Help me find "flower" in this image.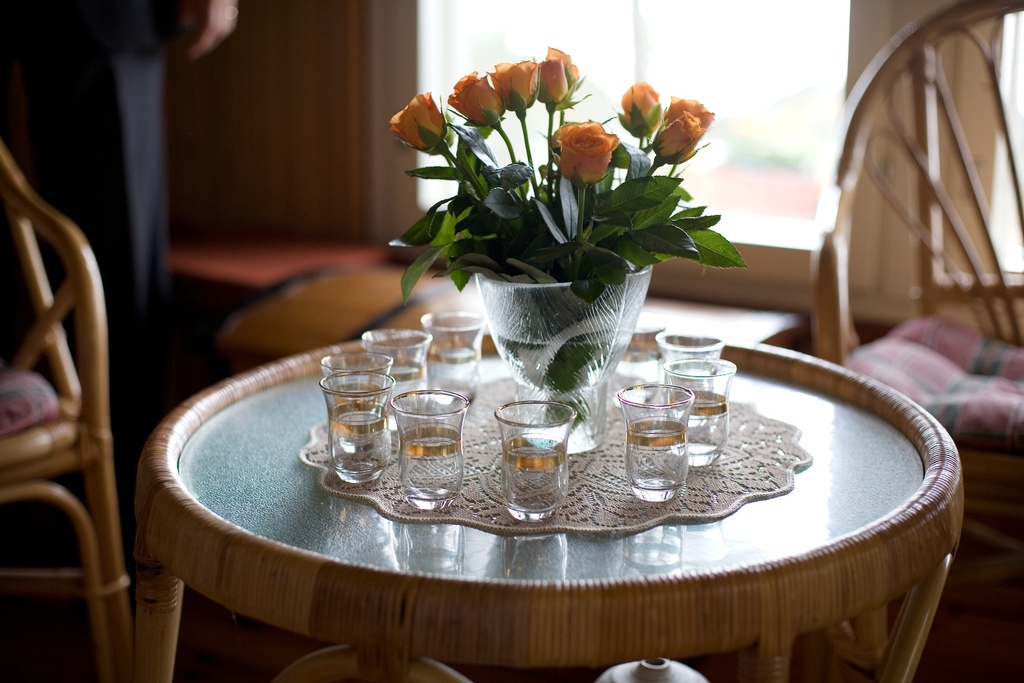
Found it: 388, 92, 455, 152.
